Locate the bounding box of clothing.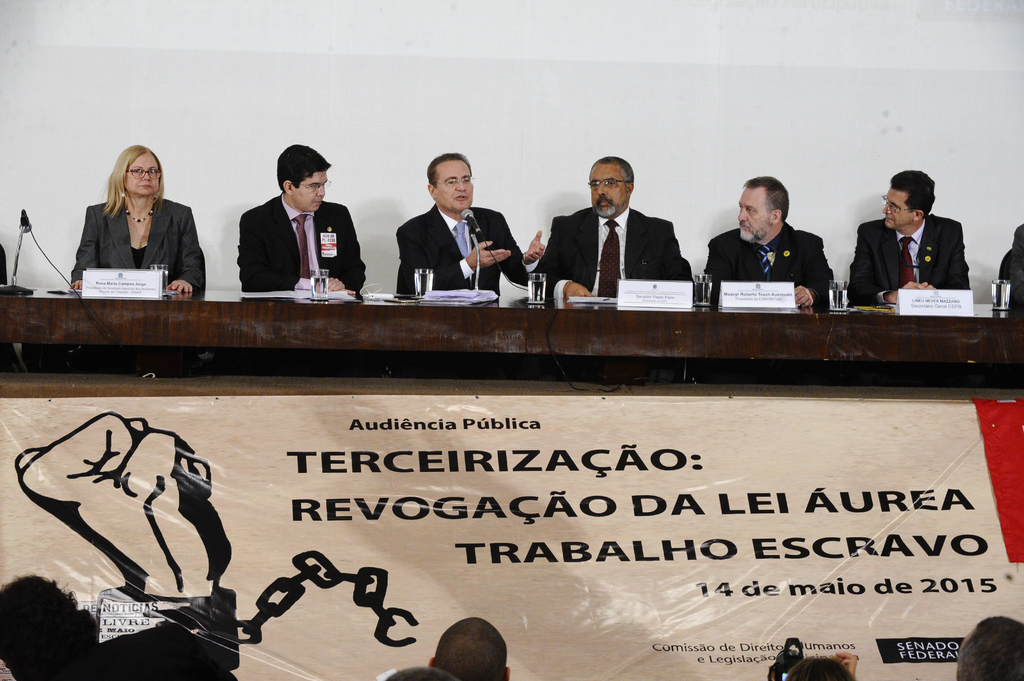
Bounding box: Rect(849, 216, 973, 307).
